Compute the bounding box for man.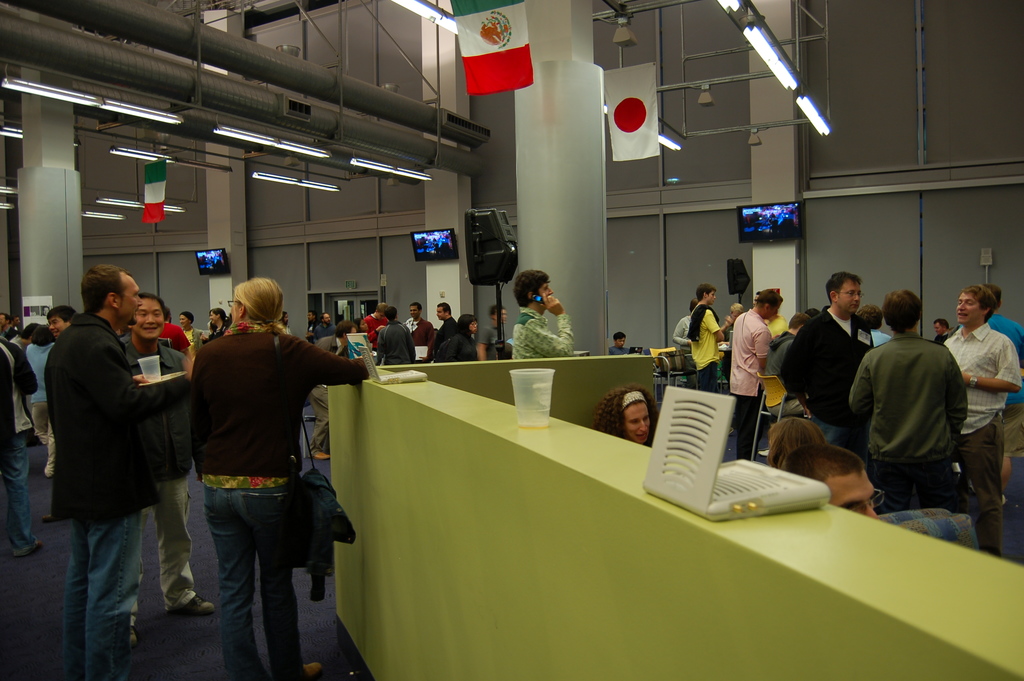
[783, 273, 866, 446].
